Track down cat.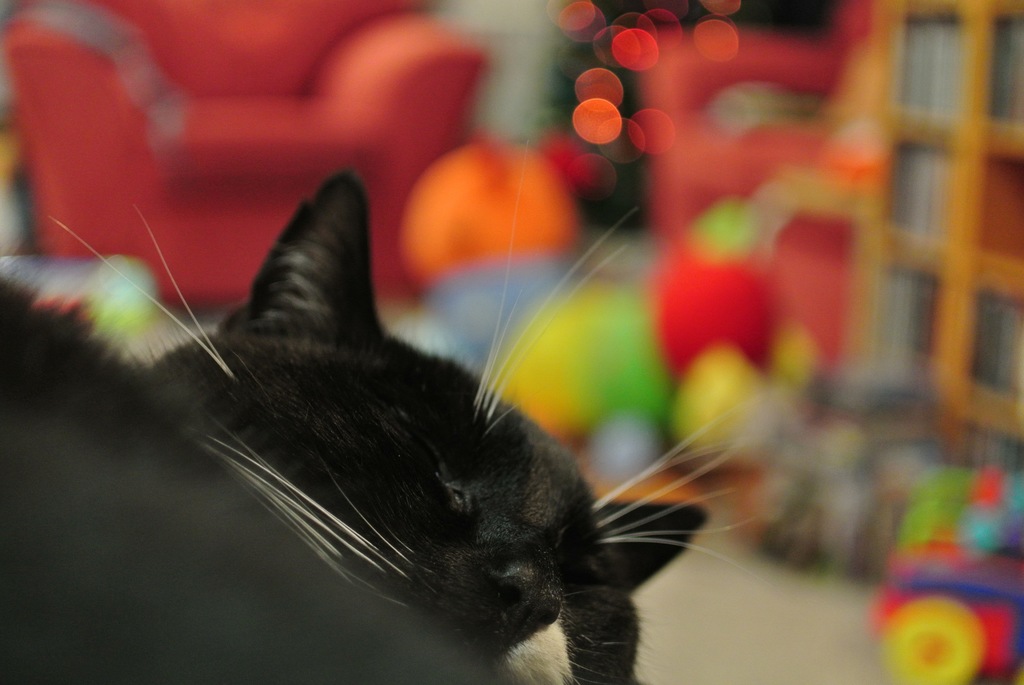
Tracked to crop(38, 157, 780, 684).
